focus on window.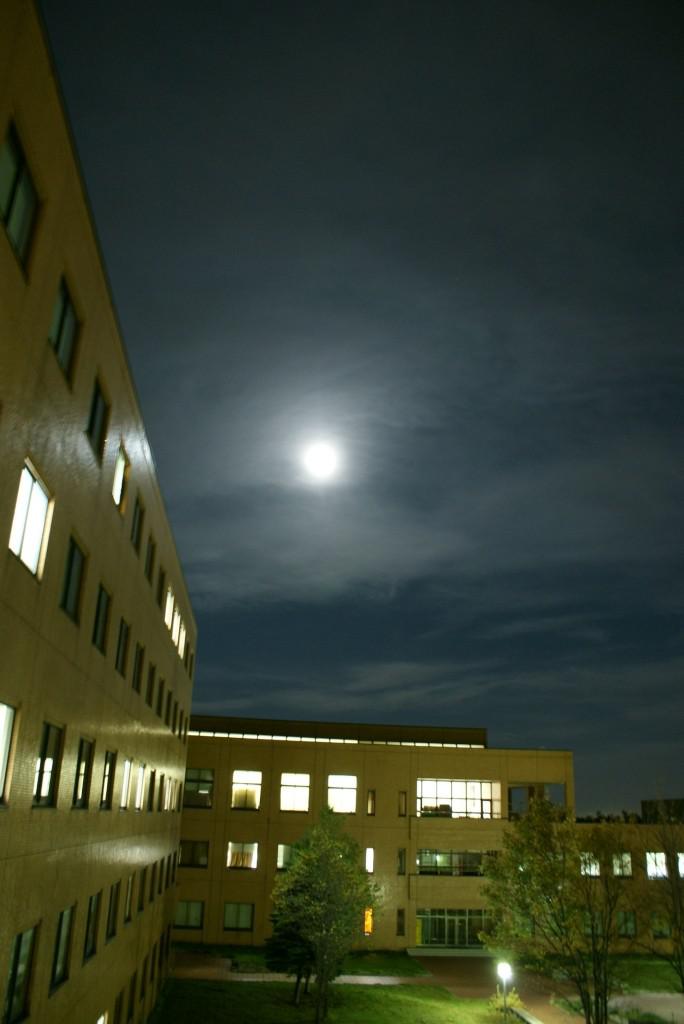
Focused at rect(412, 778, 503, 819).
